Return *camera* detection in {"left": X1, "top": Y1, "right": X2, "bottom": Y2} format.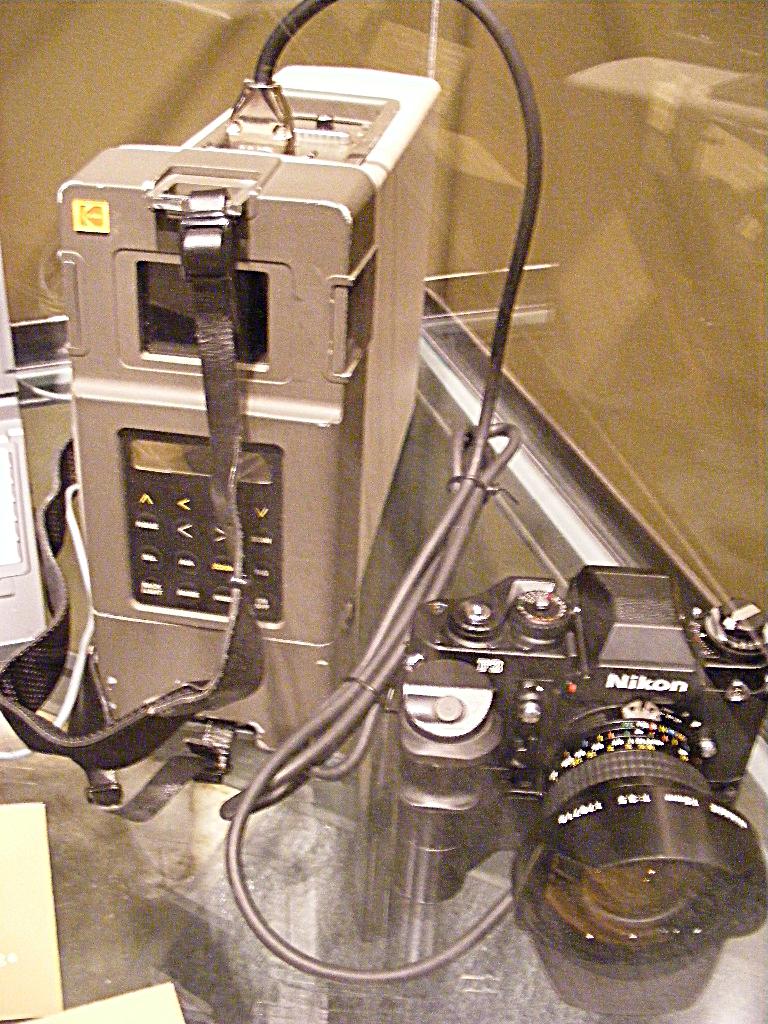
{"left": 392, "top": 567, "right": 767, "bottom": 1021}.
